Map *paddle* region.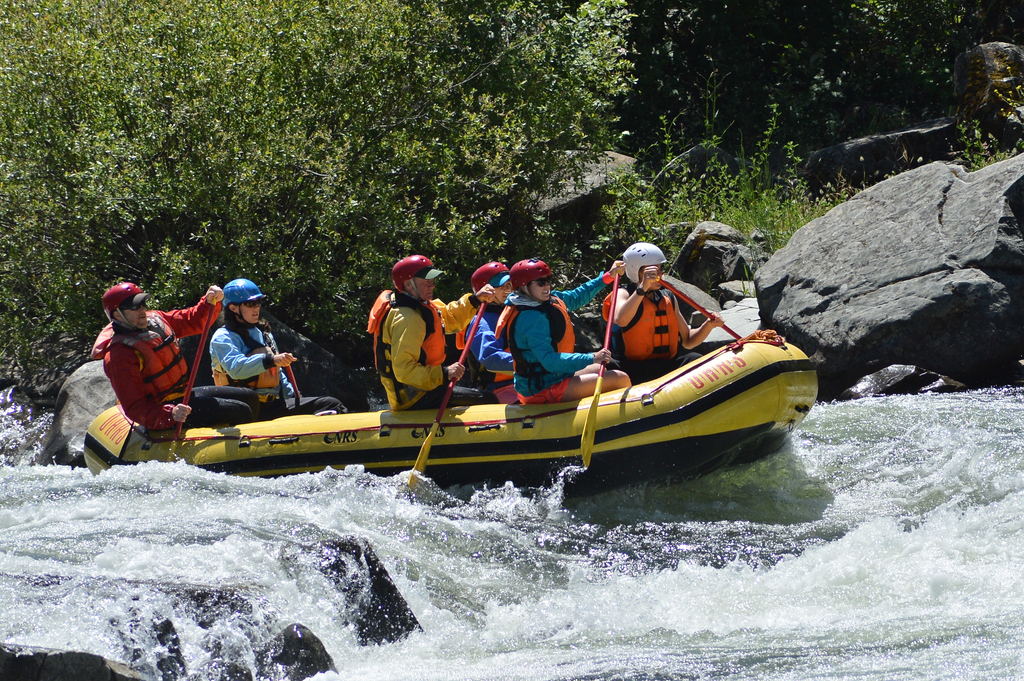
Mapped to 173 298 215 442.
